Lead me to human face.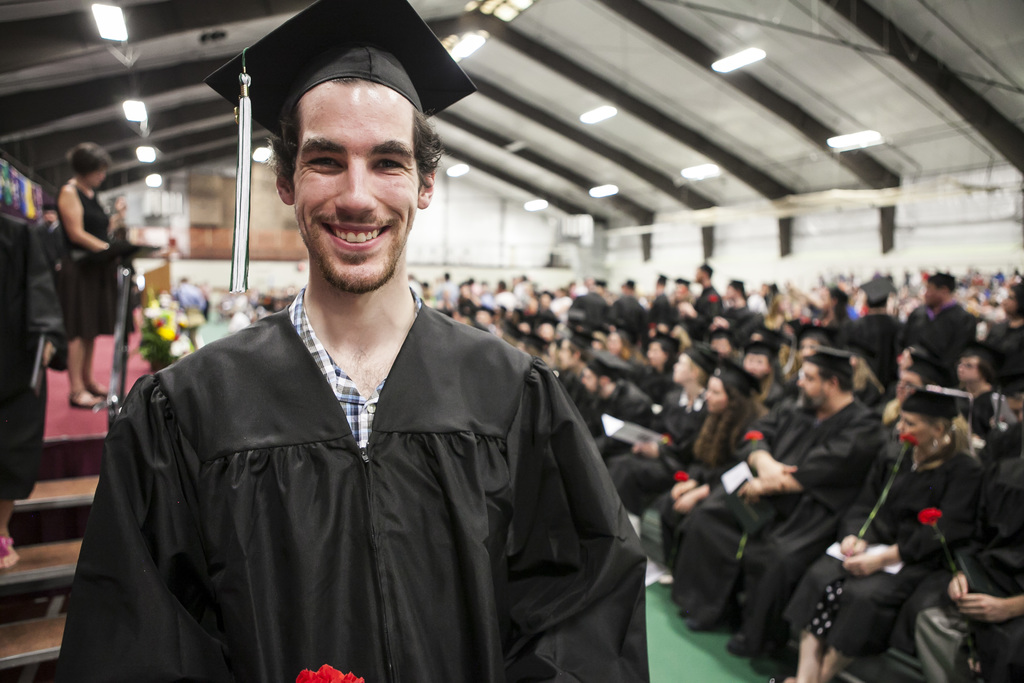
Lead to bbox(83, 165, 104, 186).
